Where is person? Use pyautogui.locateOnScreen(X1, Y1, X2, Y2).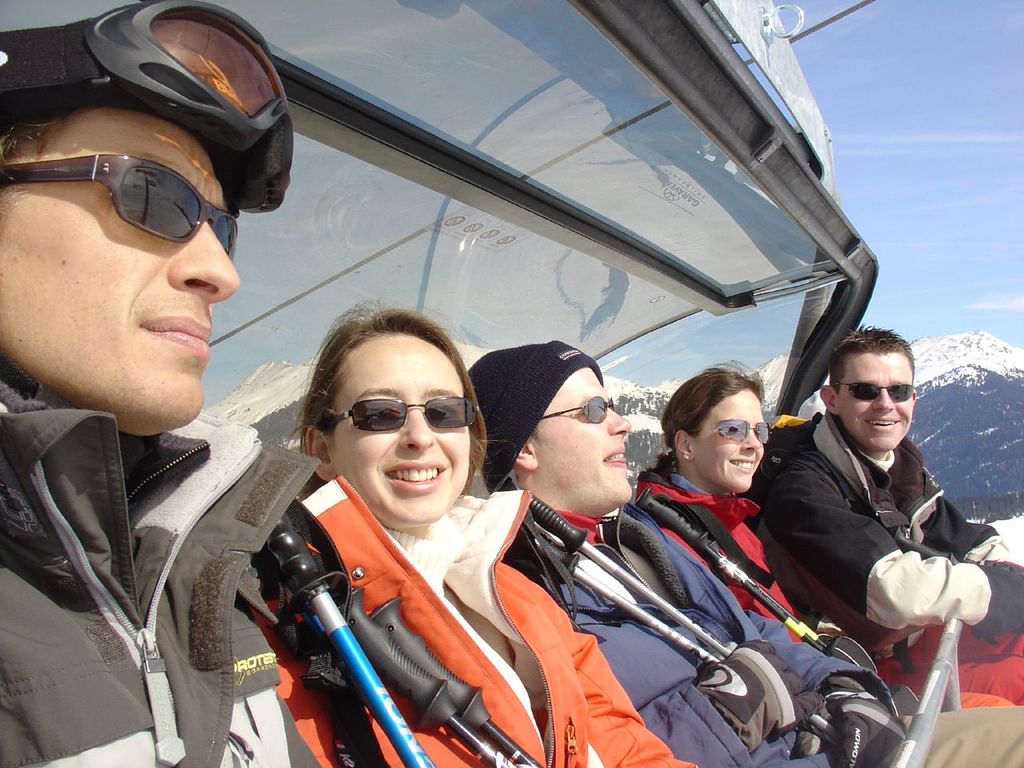
pyautogui.locateOnScreen(0, 37, 310, 750).
